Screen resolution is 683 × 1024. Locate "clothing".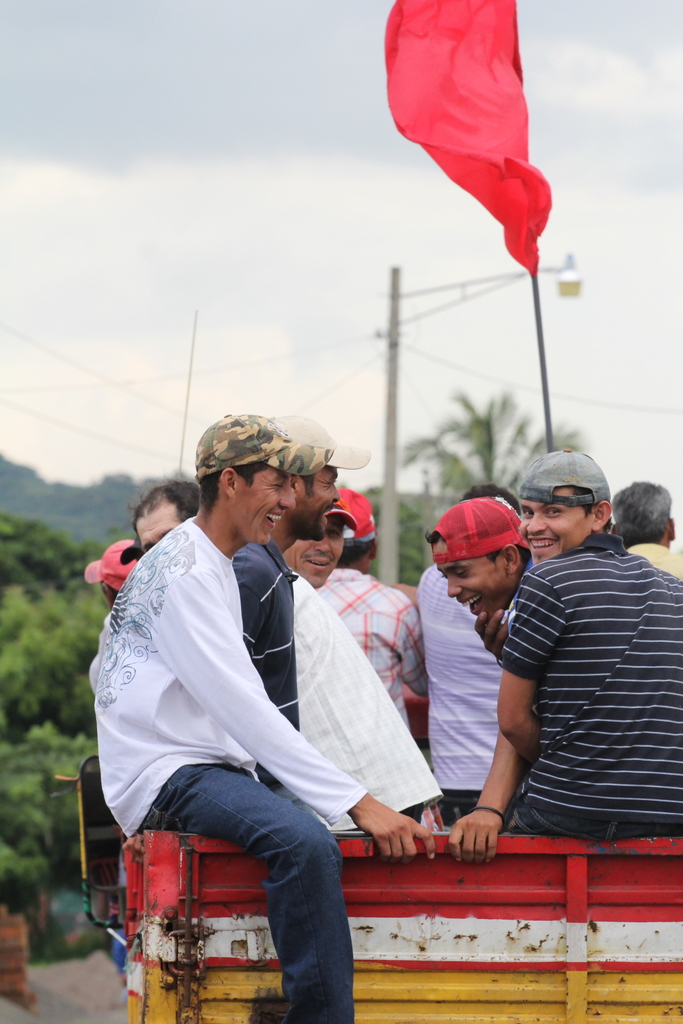
left=626, top=543, right=682, bottom=578.
